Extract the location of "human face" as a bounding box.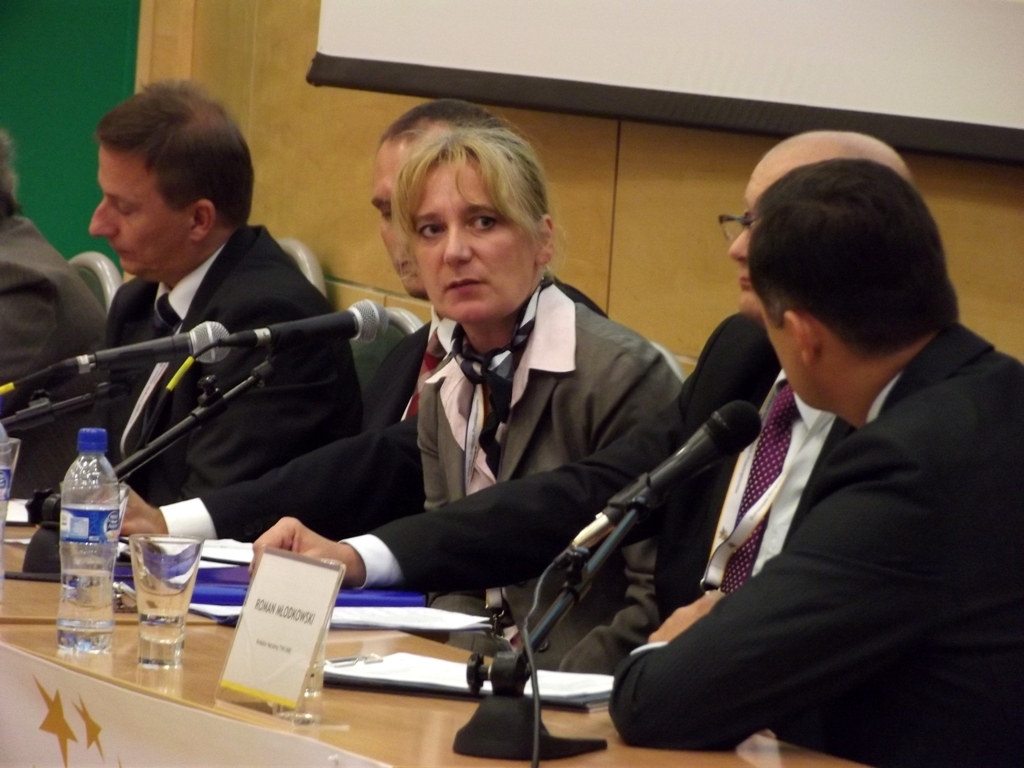
rect(368, 140, 453, 288).
